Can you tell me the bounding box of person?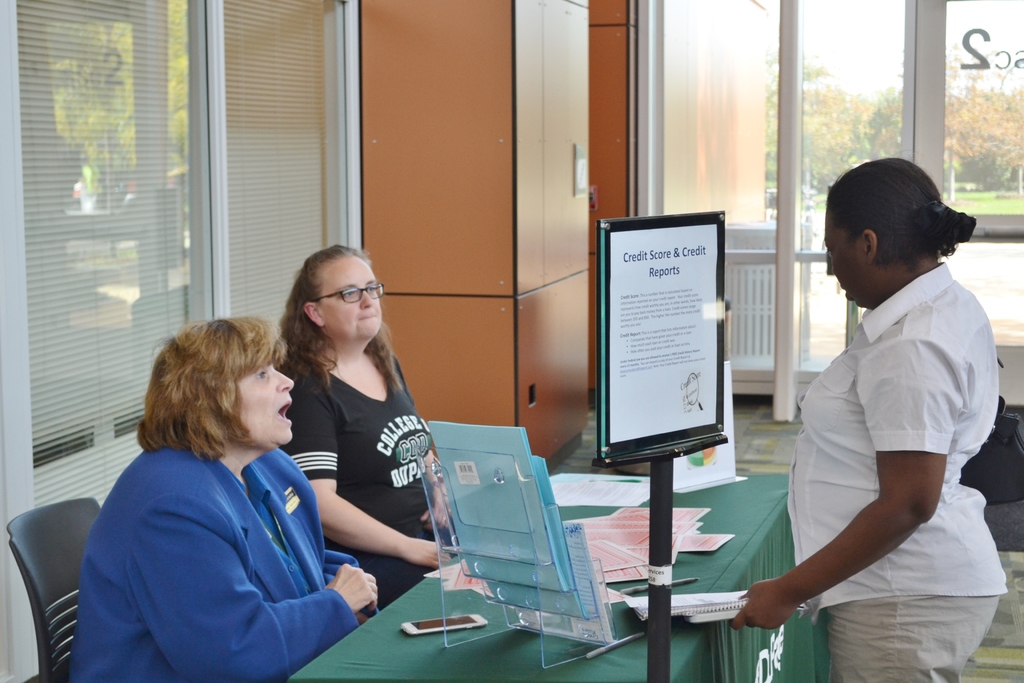
region(69, 317, 376, 682).
